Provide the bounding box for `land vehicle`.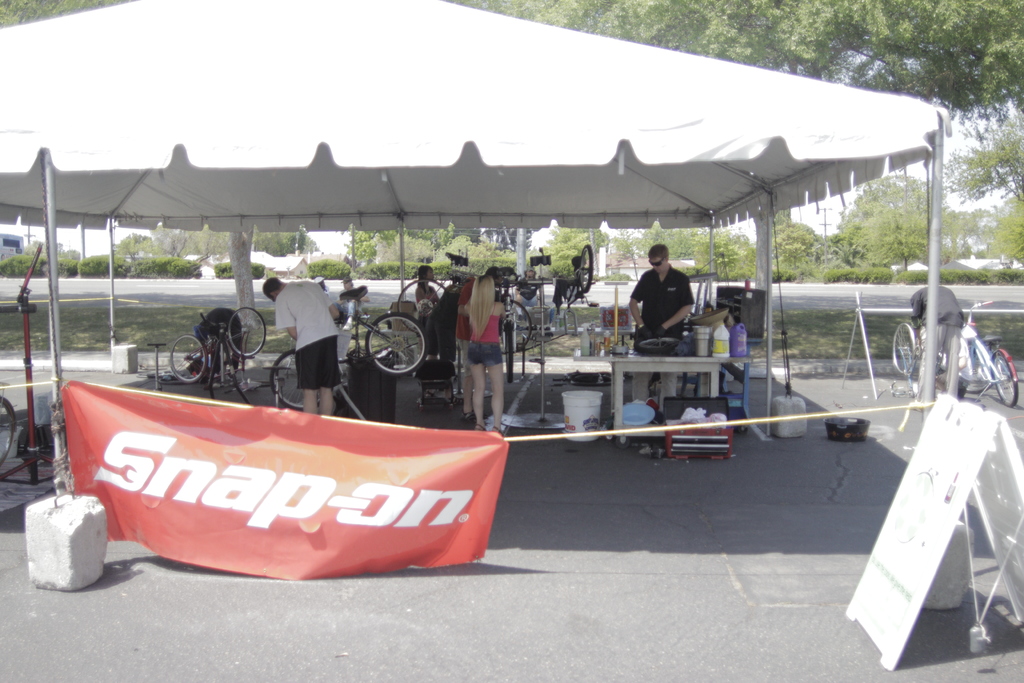
locate(557, 240, 600, 321).
